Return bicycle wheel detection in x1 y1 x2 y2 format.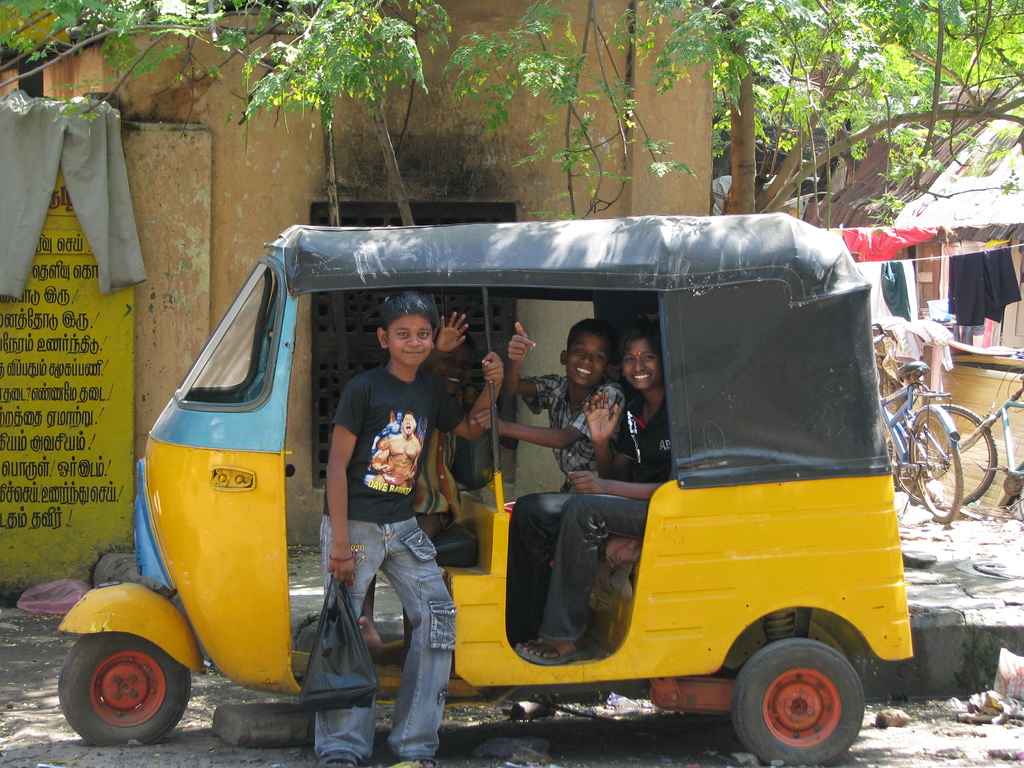
905 406 961 516.
